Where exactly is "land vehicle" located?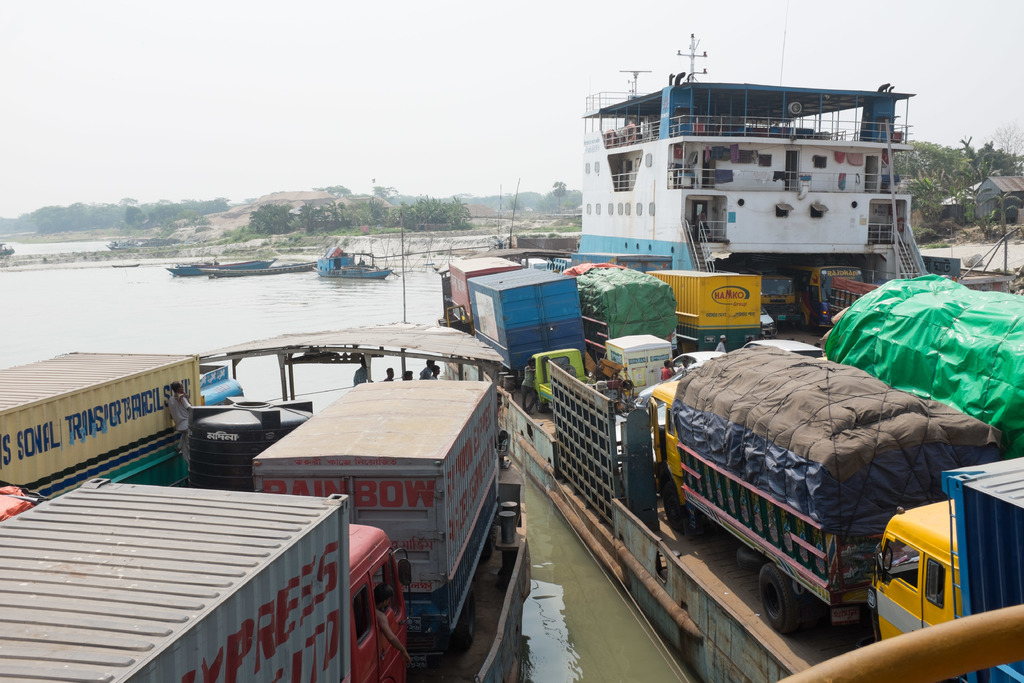
Its bounding box is x1=0, y1=349, x2=246, y2=490.
